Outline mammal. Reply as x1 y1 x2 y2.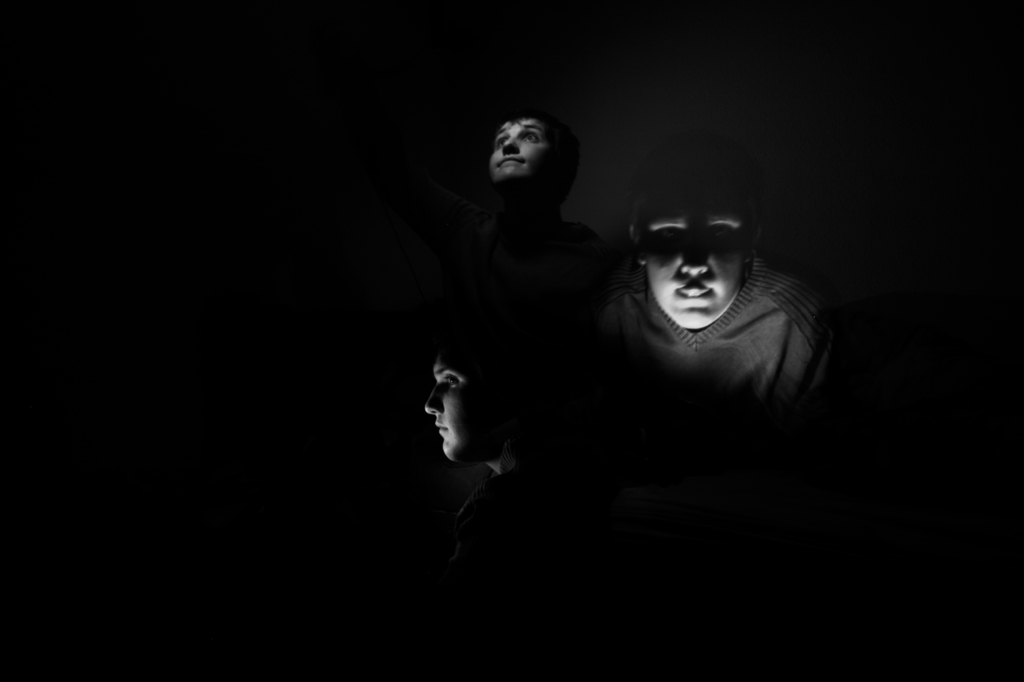
425 326 511 524.
